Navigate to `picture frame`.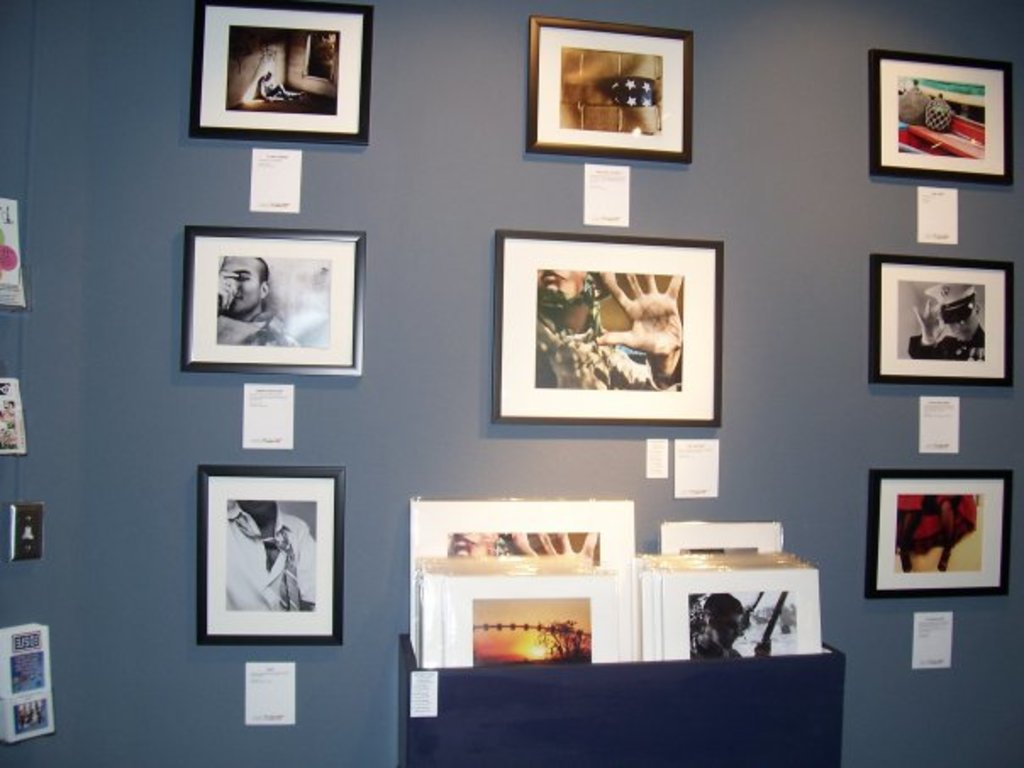
Navigation target: [868, 49, 1016, 181].
